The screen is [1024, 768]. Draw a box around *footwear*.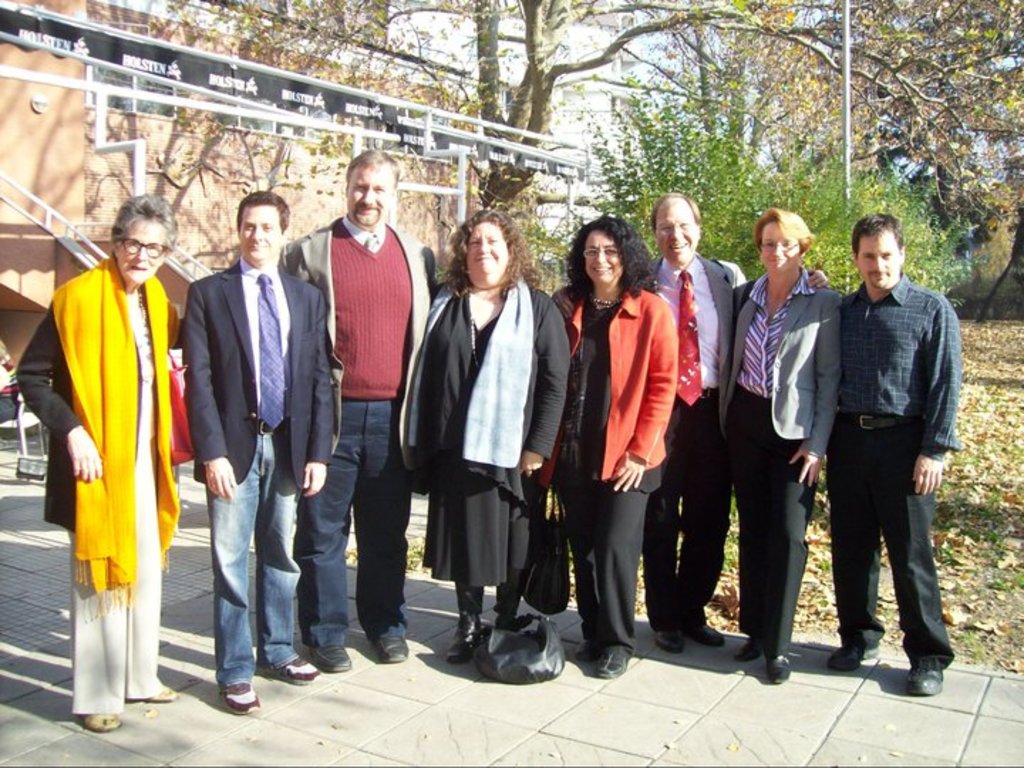
region(735, 637, 764, 658).
